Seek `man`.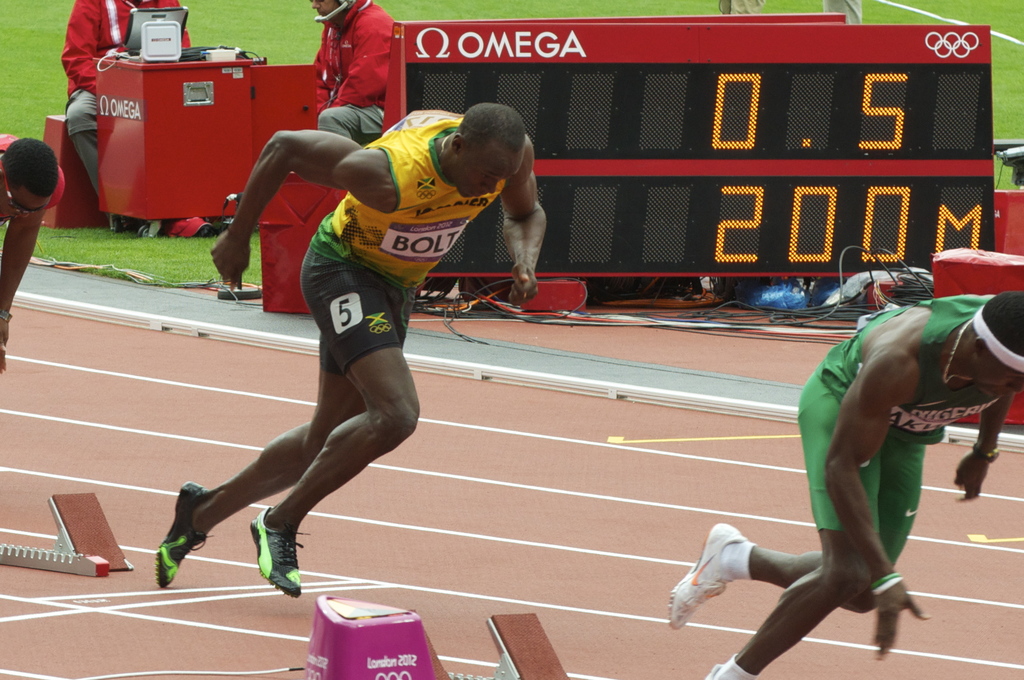
666/284/1023/679.
